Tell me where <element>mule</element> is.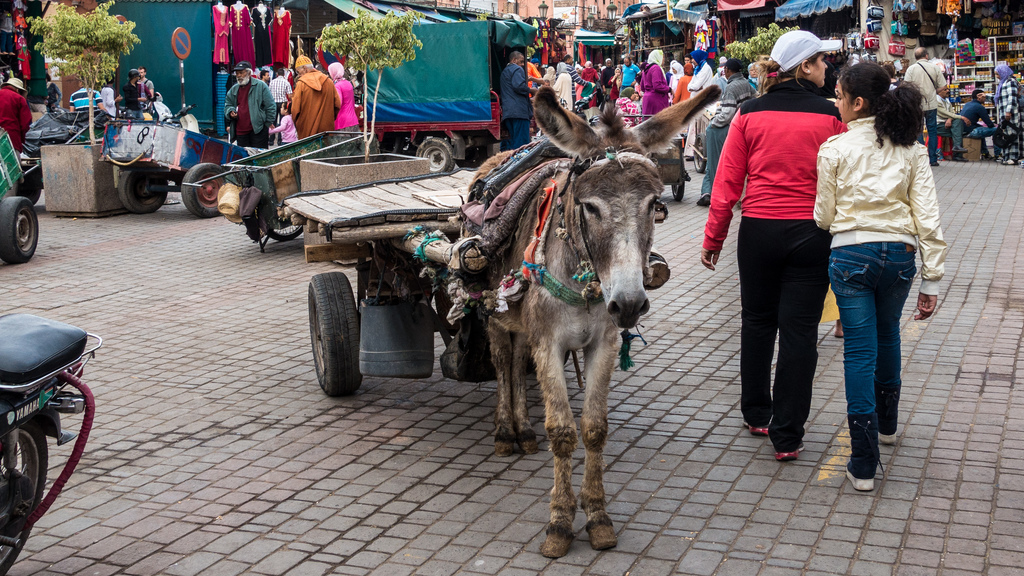
<element>mule</element> is at x1=461, y1=86, x2=717, y2=554.
